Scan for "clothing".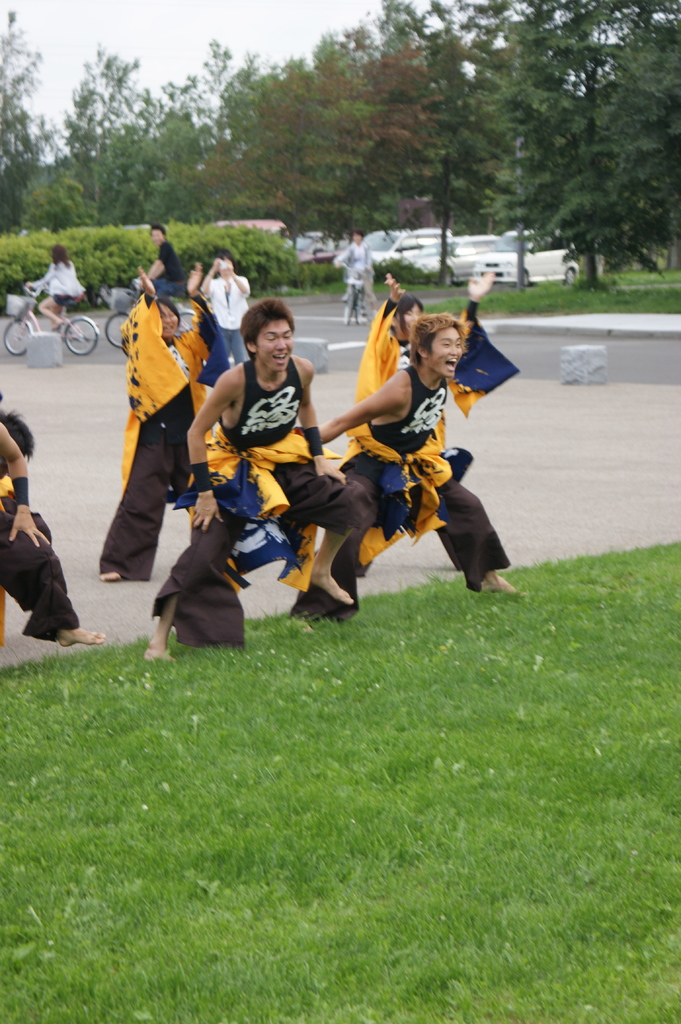
Scan result: [28,259,87,303].
